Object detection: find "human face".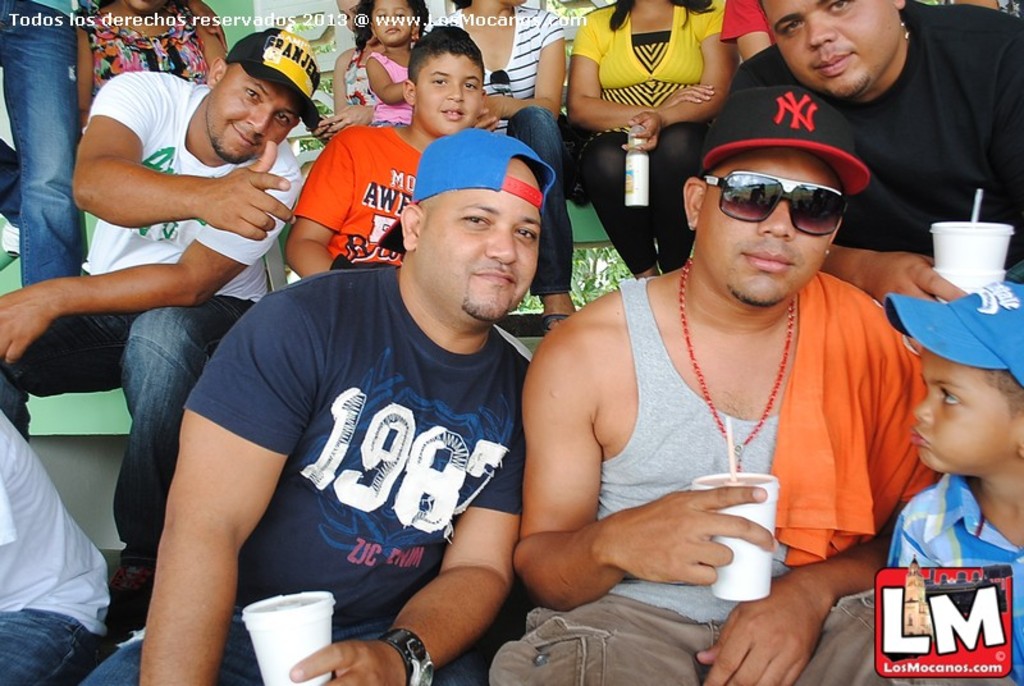
pyautogui.locateOnScreen(206, 64, 302, 161).
